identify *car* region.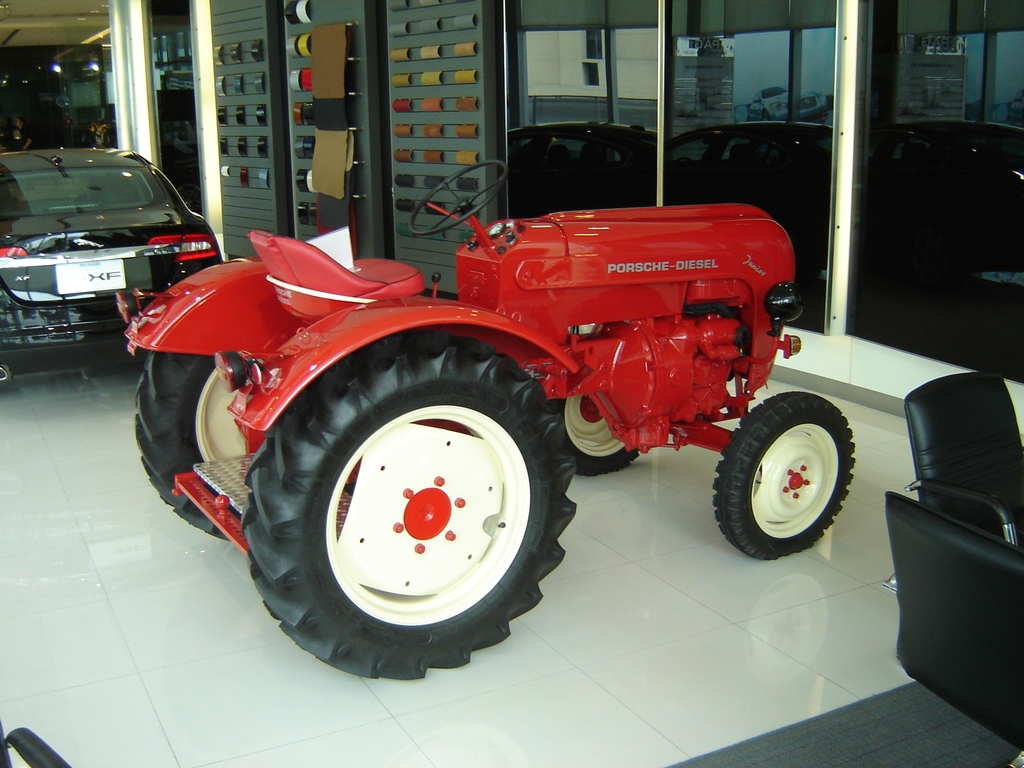
Region: <bbox>0, 157, 205, 366</bbox>.
